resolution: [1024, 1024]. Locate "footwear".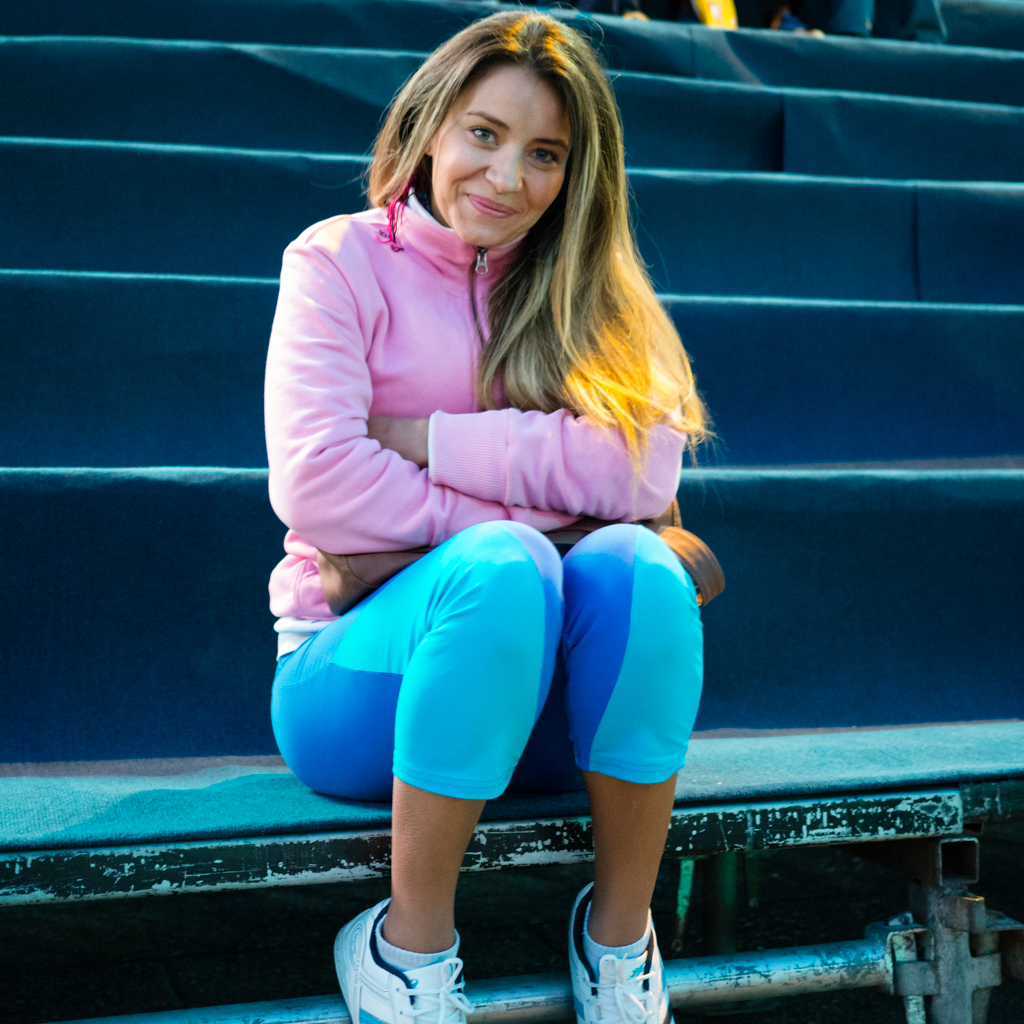
box=[332, 899, 477, 1023].
